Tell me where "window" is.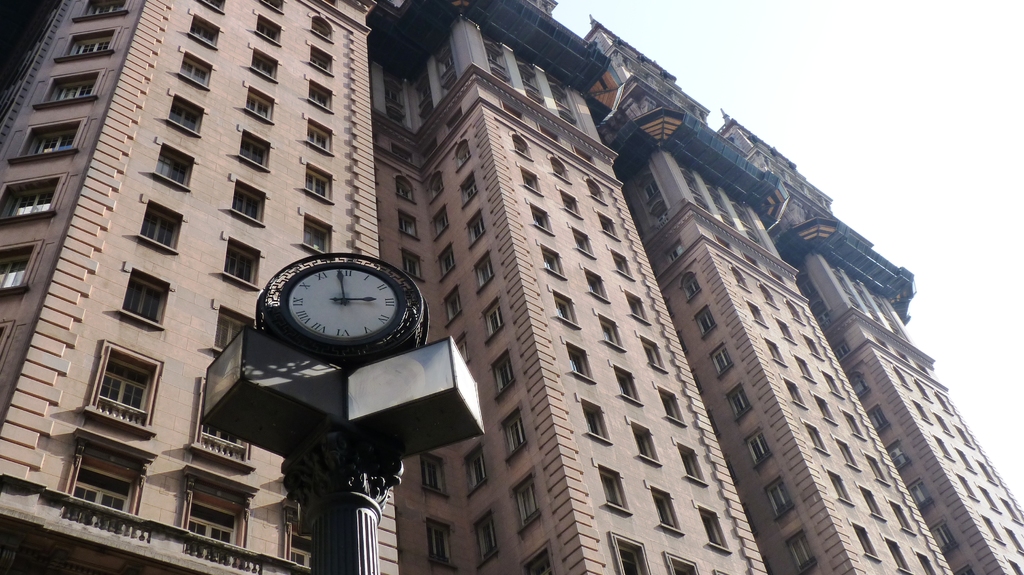
"window" is at left=508, top=466, right=541, bottom=532.
